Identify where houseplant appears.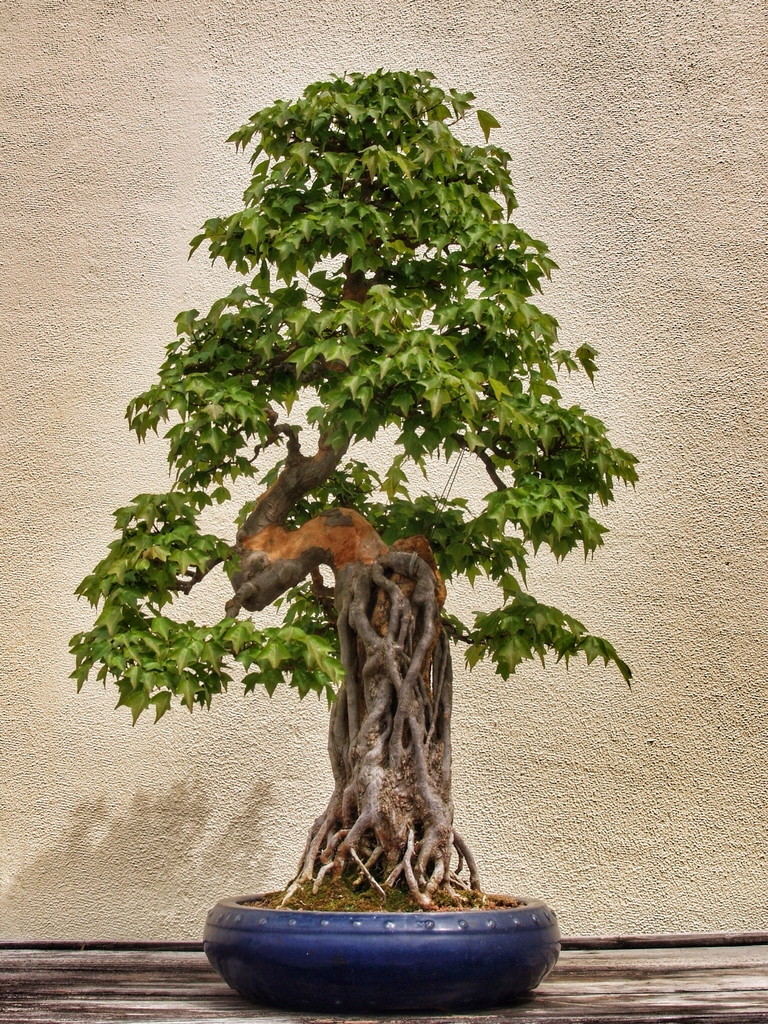
Appears at <box>65,58,632,1001</box>.
